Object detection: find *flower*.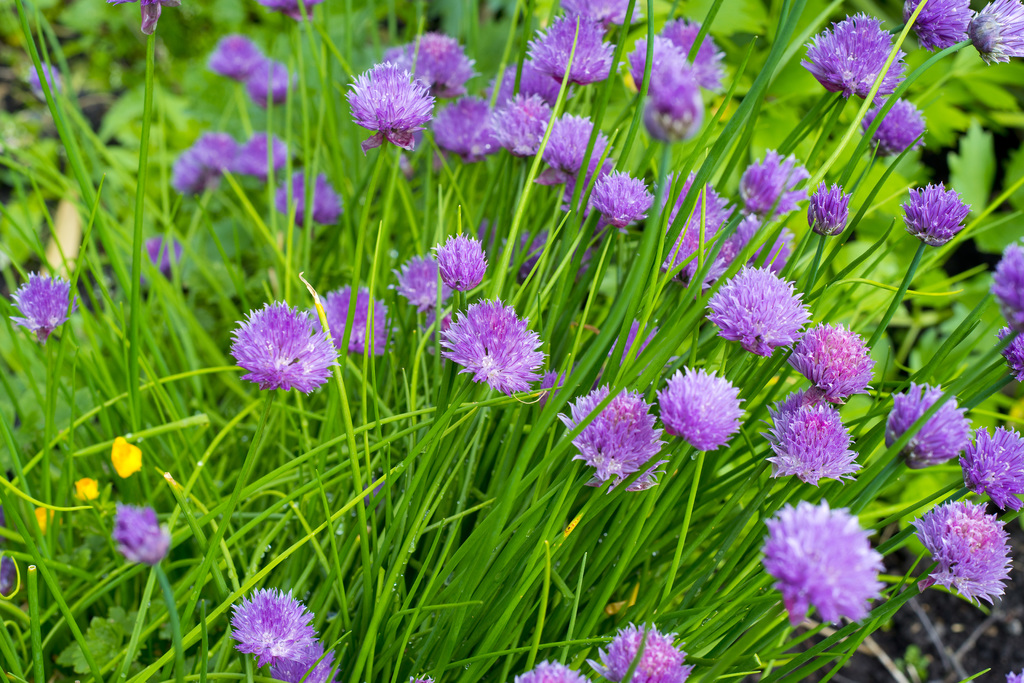
[x1=557, y1=387, x2=681, y2=485].
